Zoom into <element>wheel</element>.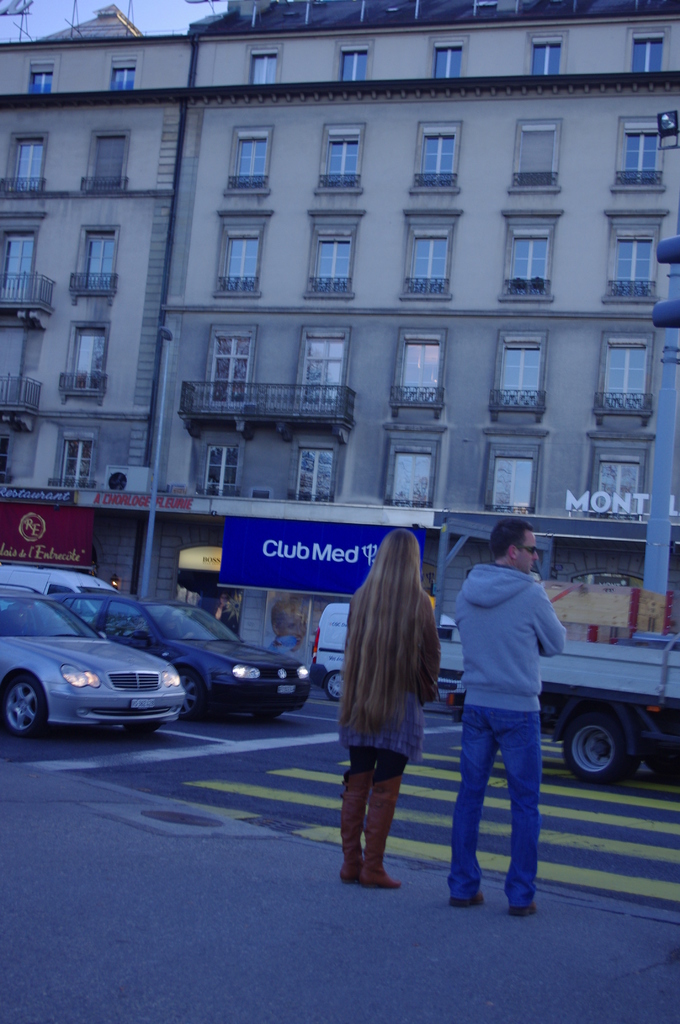
Zoom target: region(7, 680, 42, 734).
